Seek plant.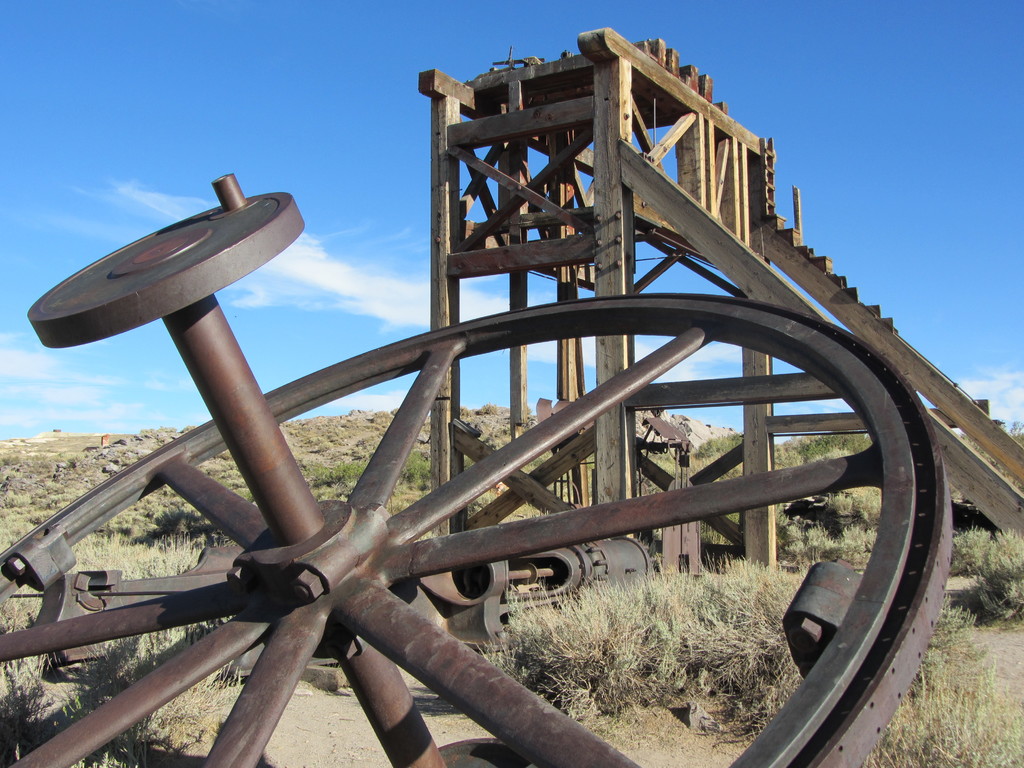
{"left": 477, "top": 394, "right": 541, "bottom": 467}.
